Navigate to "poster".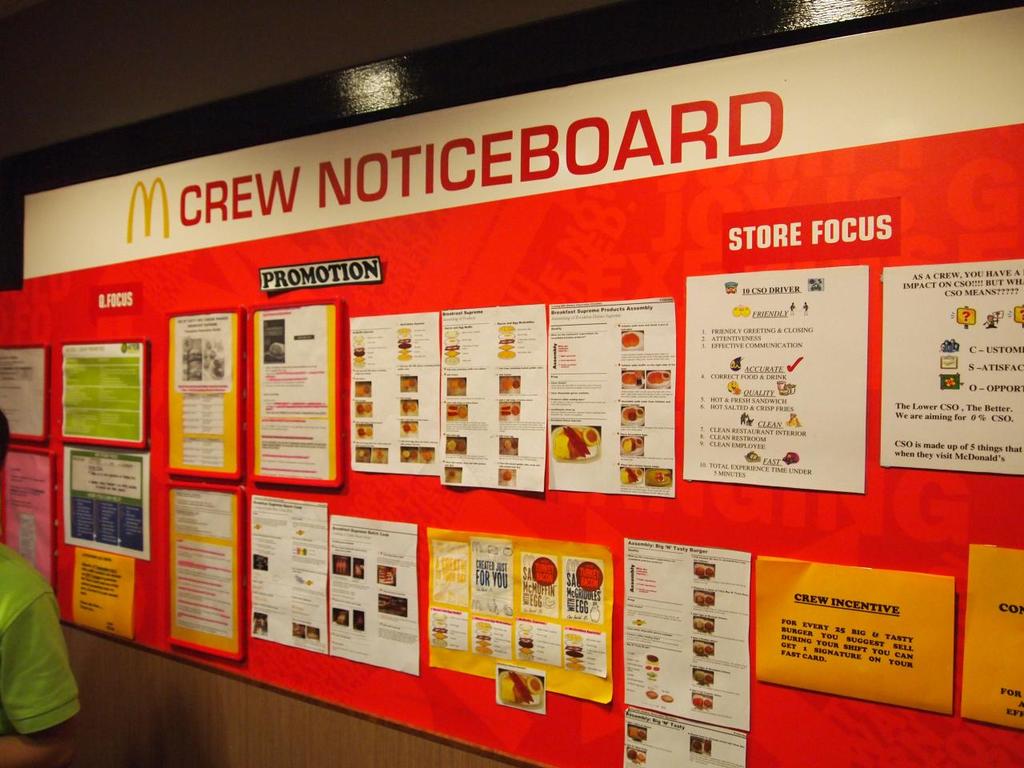
Navigation target: rect(250, 494, 326, 654).
